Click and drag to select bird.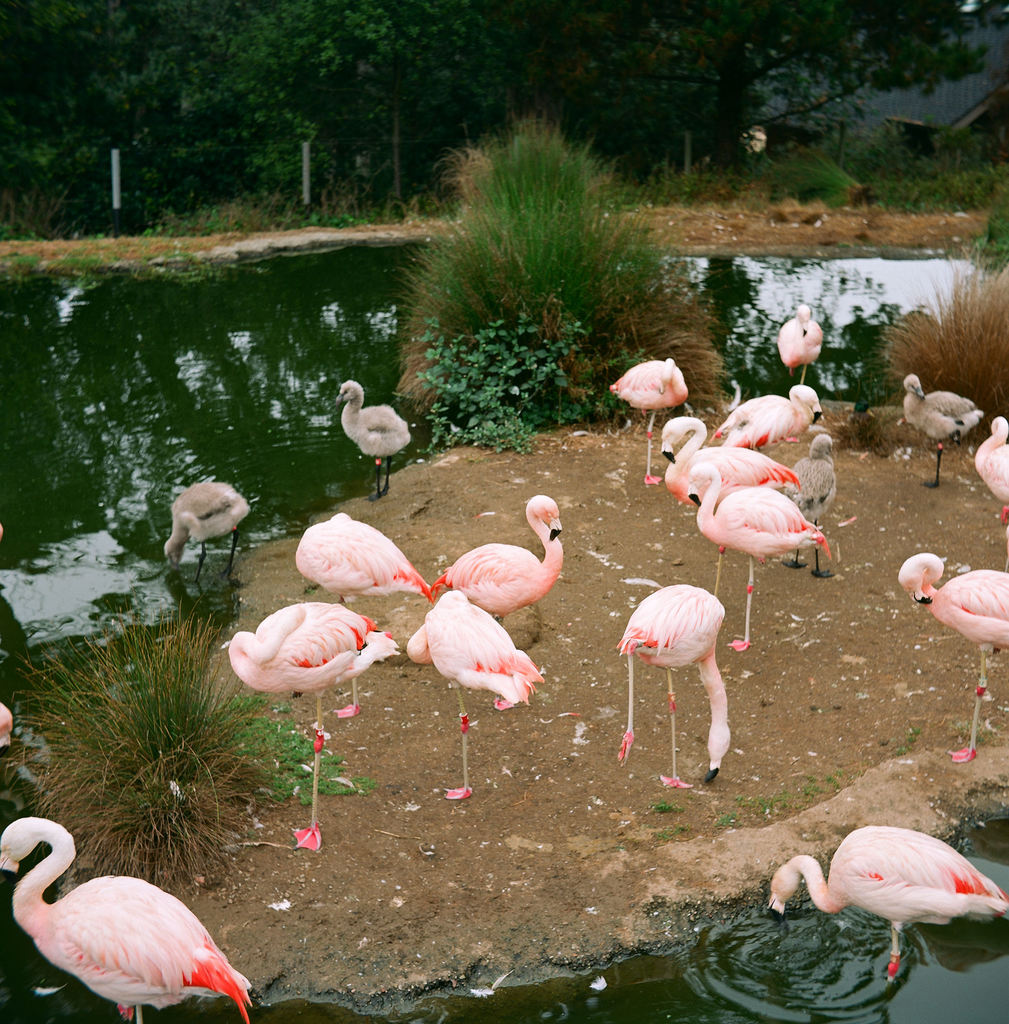
Selection: l=0, t=812, r=259, b=1023.
